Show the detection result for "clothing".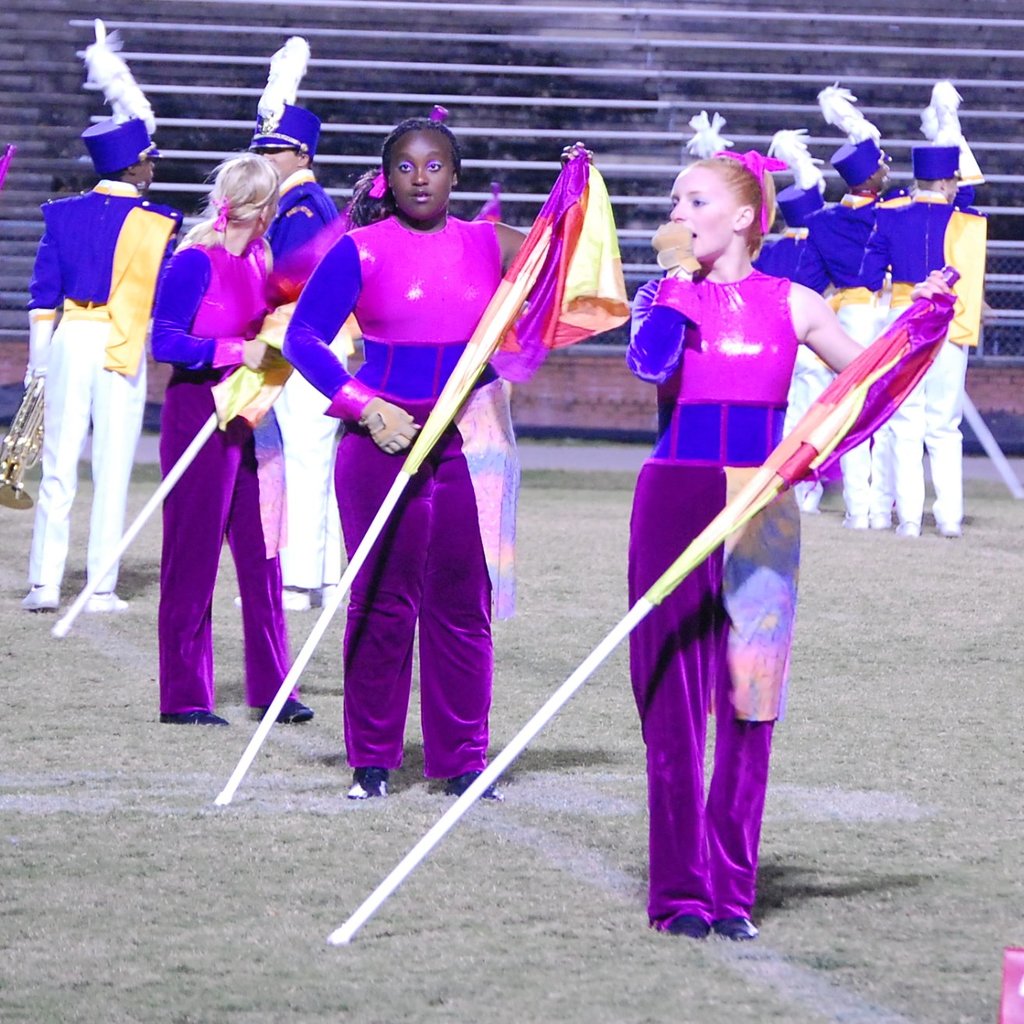
Rect(799, 193, 897, 515).
